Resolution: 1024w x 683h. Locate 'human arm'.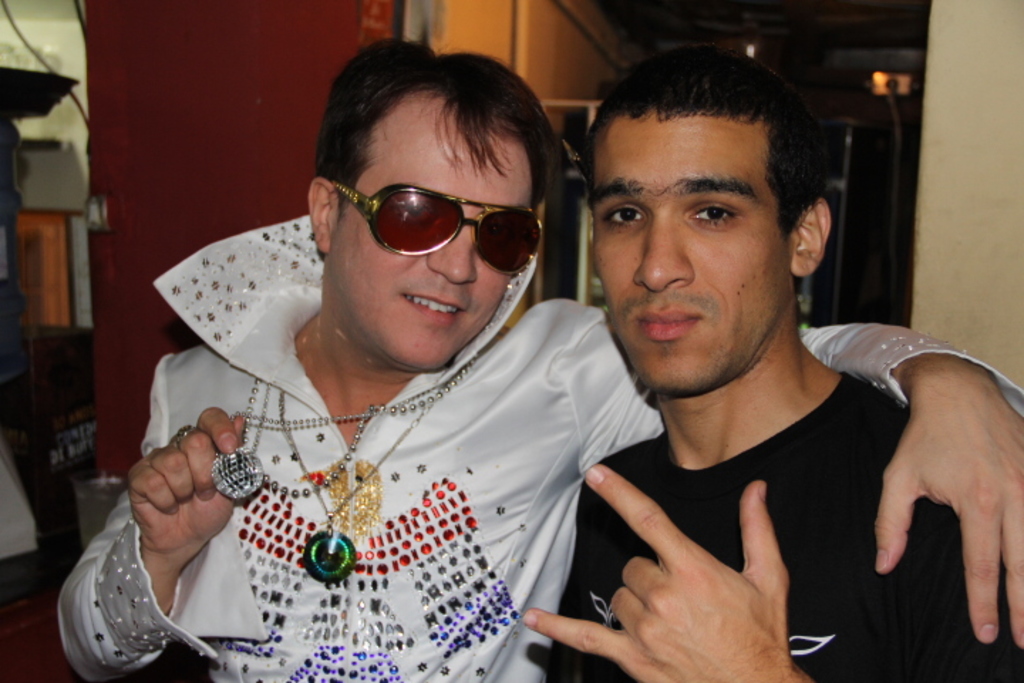
{"x1": 515, "y1": 454, "x2": 841, "y2": 682}.
